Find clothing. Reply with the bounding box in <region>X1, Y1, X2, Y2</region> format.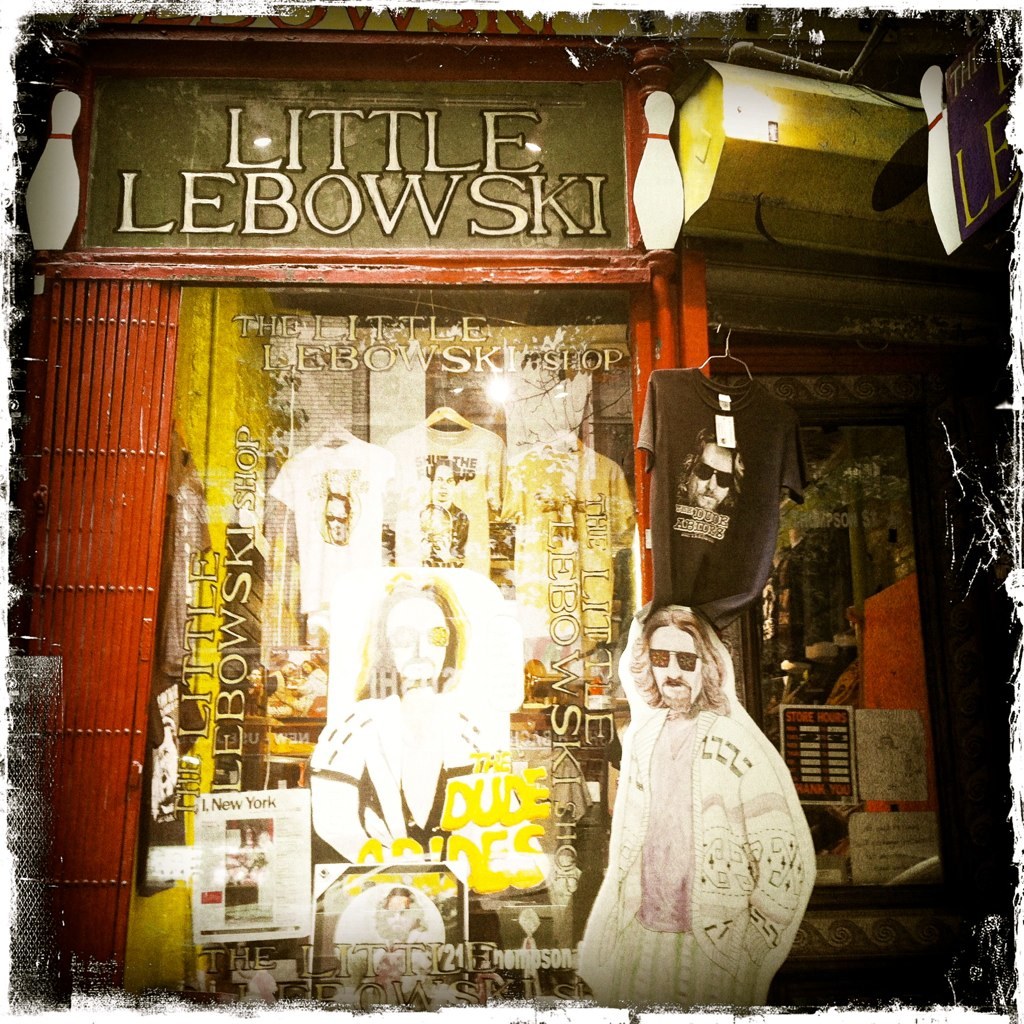
<region>263, 439, 387, 618</region>.
